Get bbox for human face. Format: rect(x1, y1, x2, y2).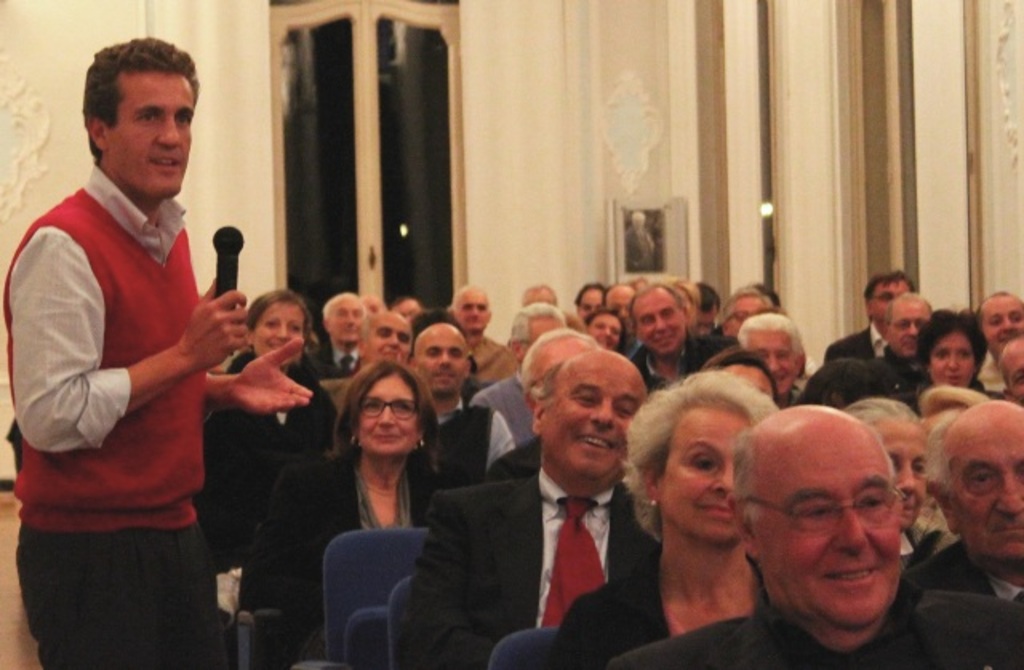
rect(578, 288, 605, 329).
